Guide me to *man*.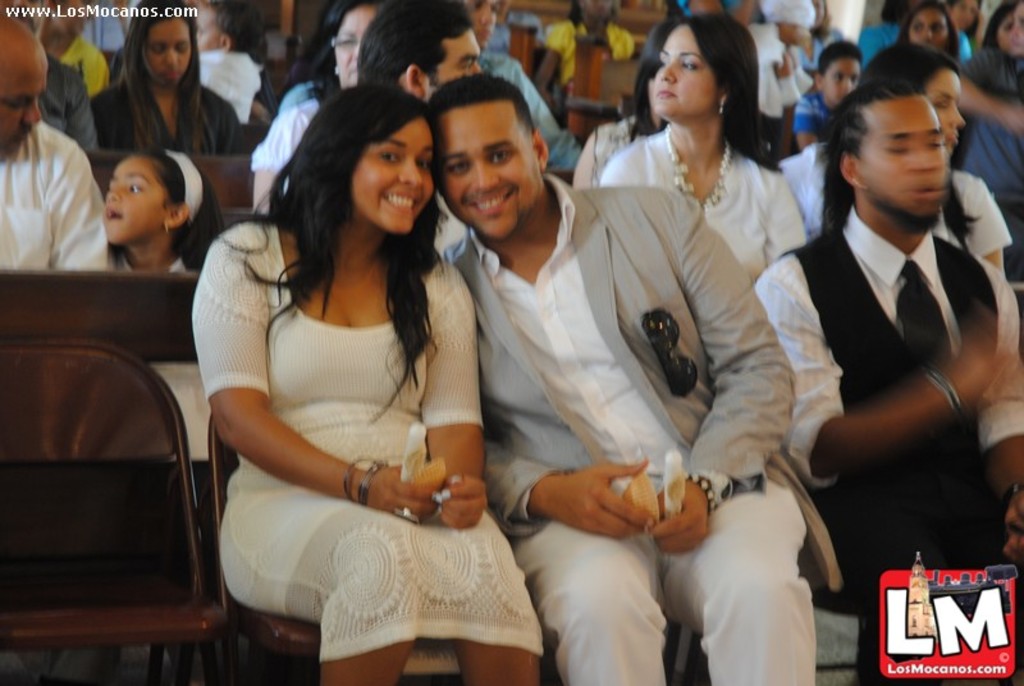
Guidance: region(353, 0, 493, 111).
